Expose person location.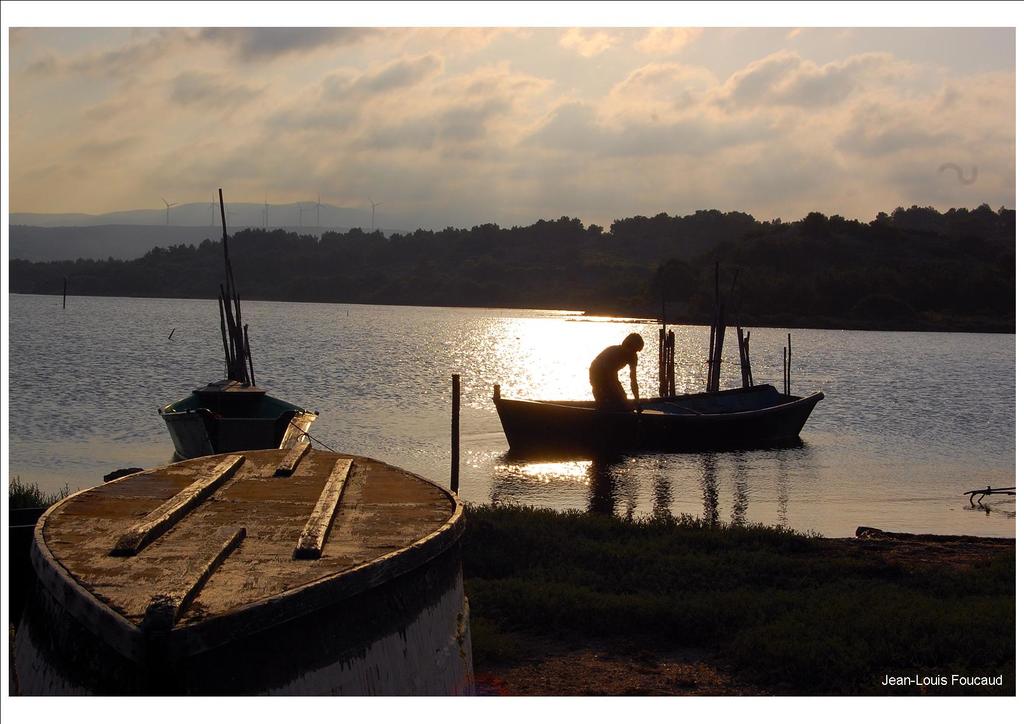
Exposed at select_region(584, 330, 637, 405).
